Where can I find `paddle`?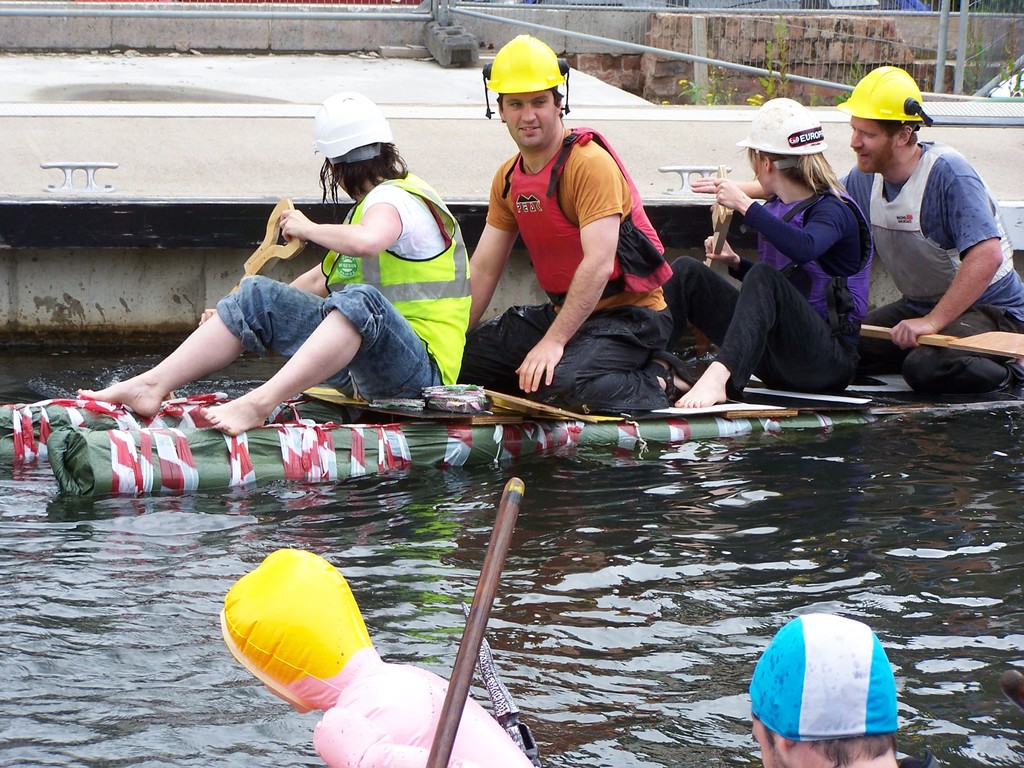
You can find it at rect(420, 477, 527, 767).
